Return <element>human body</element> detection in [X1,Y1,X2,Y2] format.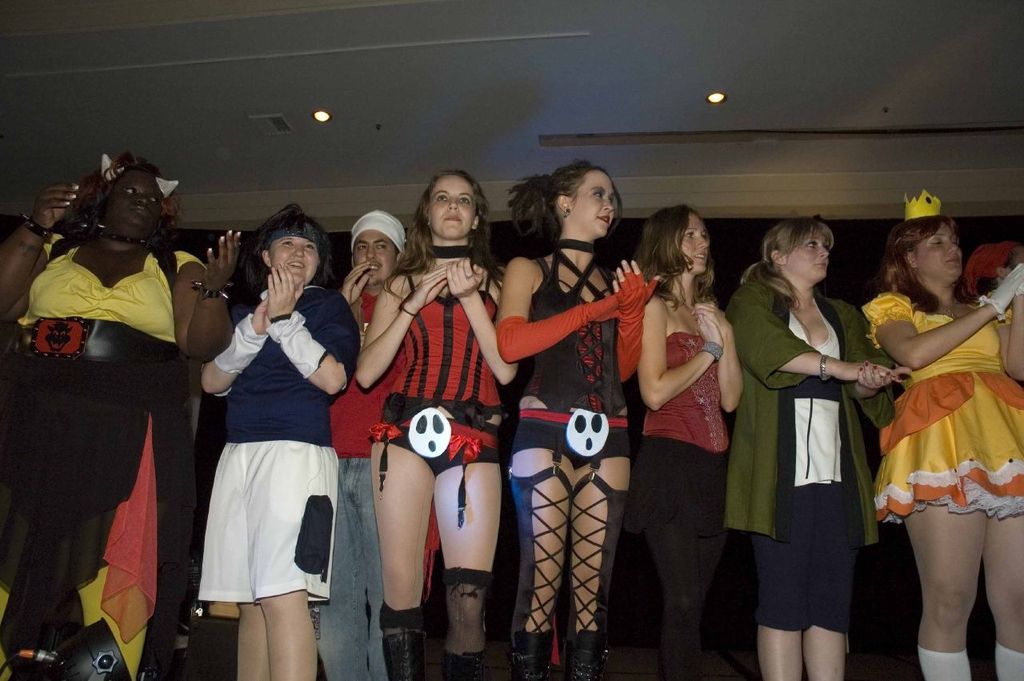
[197,202,357,680].
